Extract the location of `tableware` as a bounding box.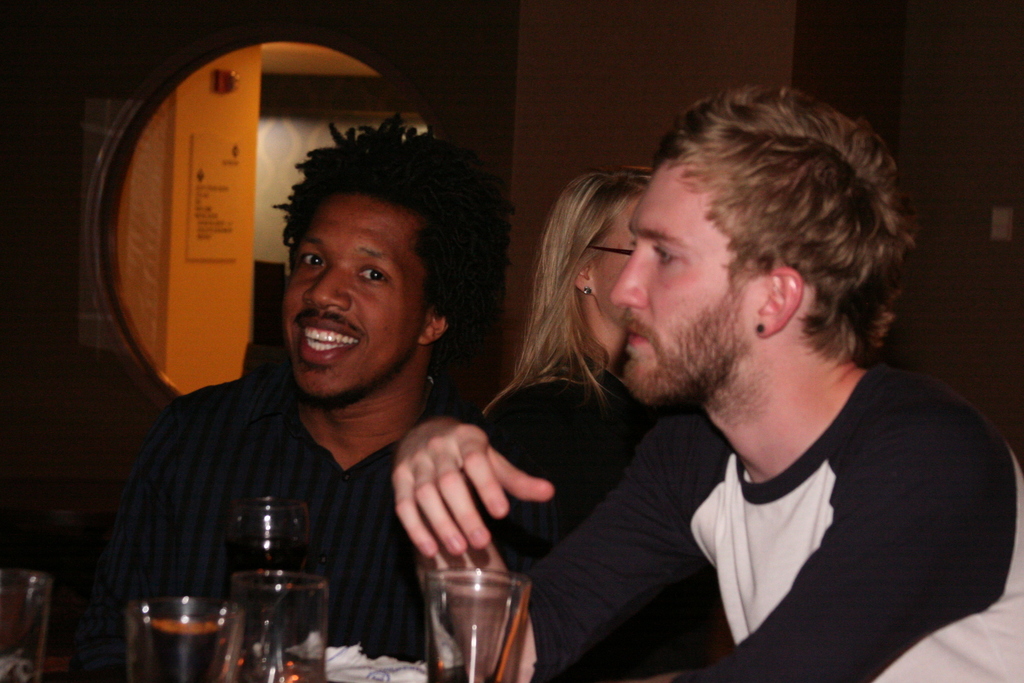
left=226, top=488, right=308, bottom=682.
